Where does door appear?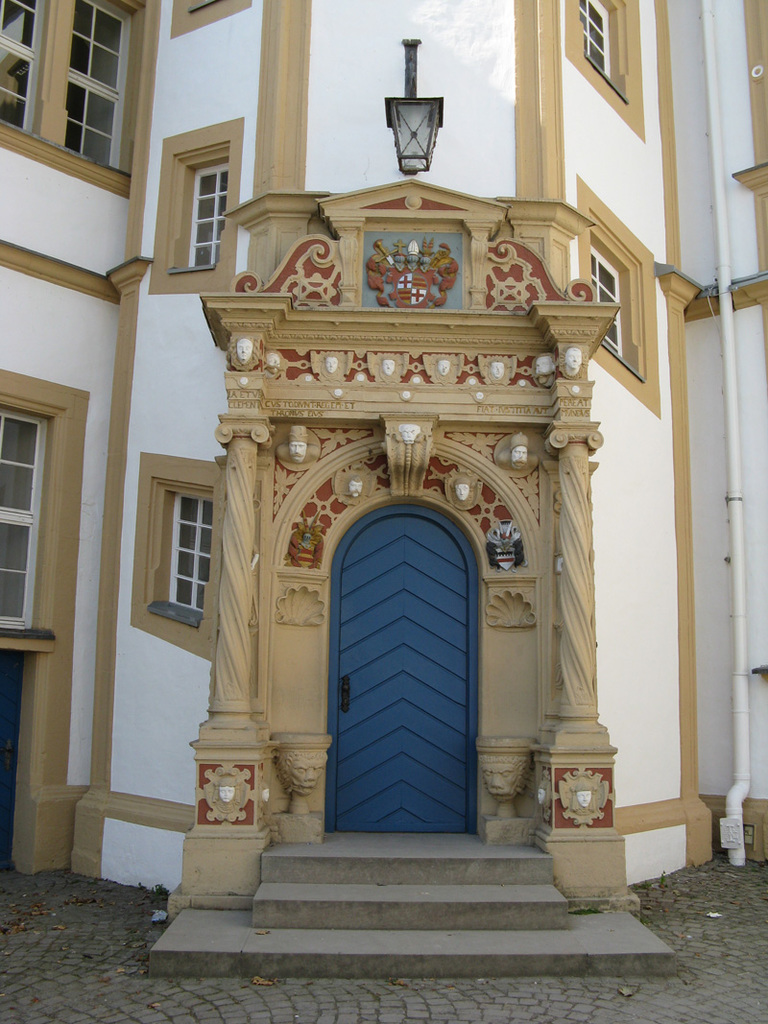
Appears at (x1=321, y1=527, x2=479, y2=852).
